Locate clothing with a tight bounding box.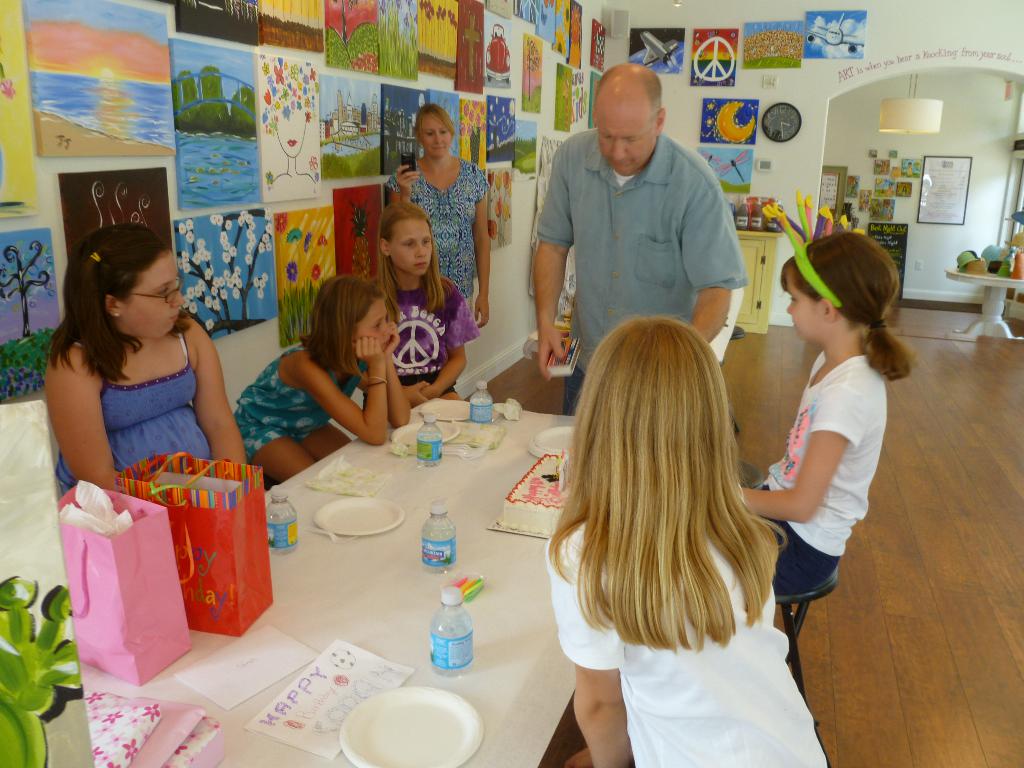
Rect(546, 518, 833, 767).
